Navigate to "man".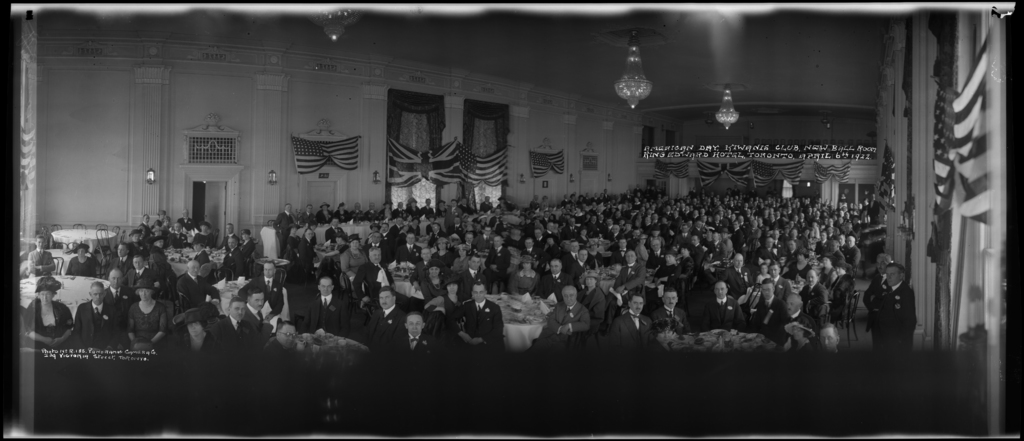
Navigation target: (484,208,502,225).
